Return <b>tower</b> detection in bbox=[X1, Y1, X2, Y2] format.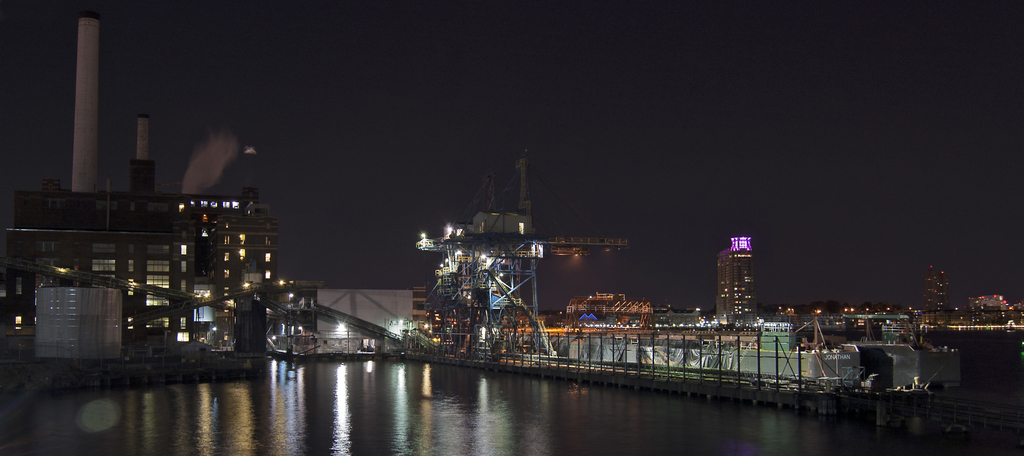
bbox=[416, 153, 628, 358].
